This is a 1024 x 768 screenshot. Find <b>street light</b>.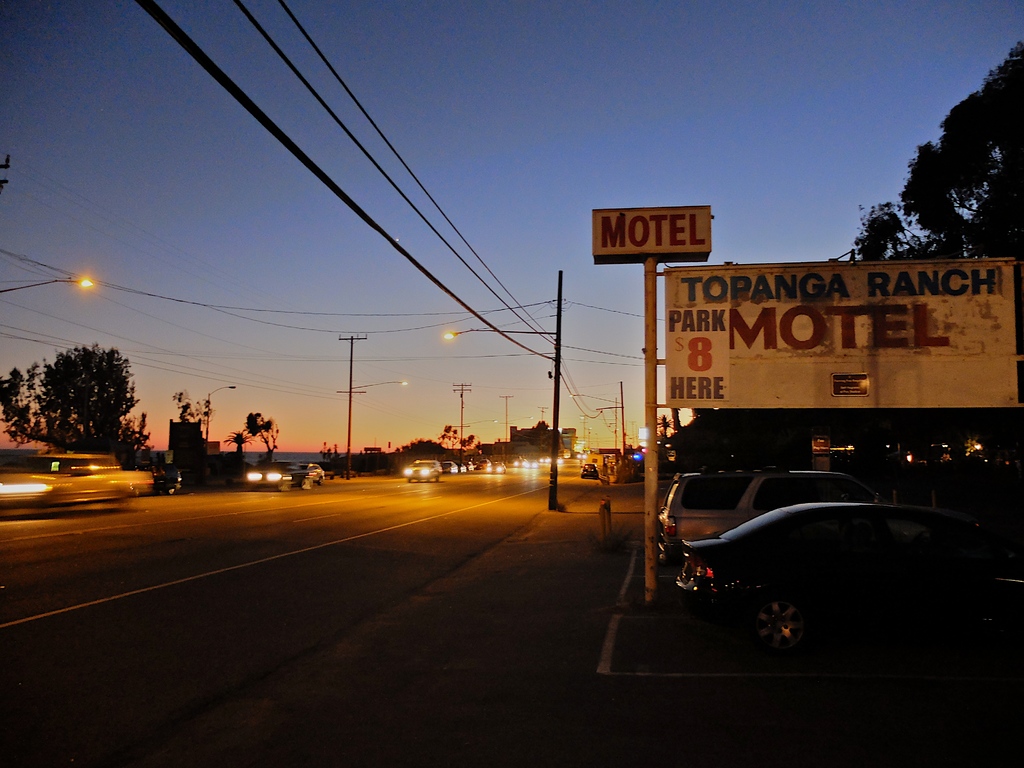
Bounding box: x1=0, y1=275, x2=93, y2=294.
